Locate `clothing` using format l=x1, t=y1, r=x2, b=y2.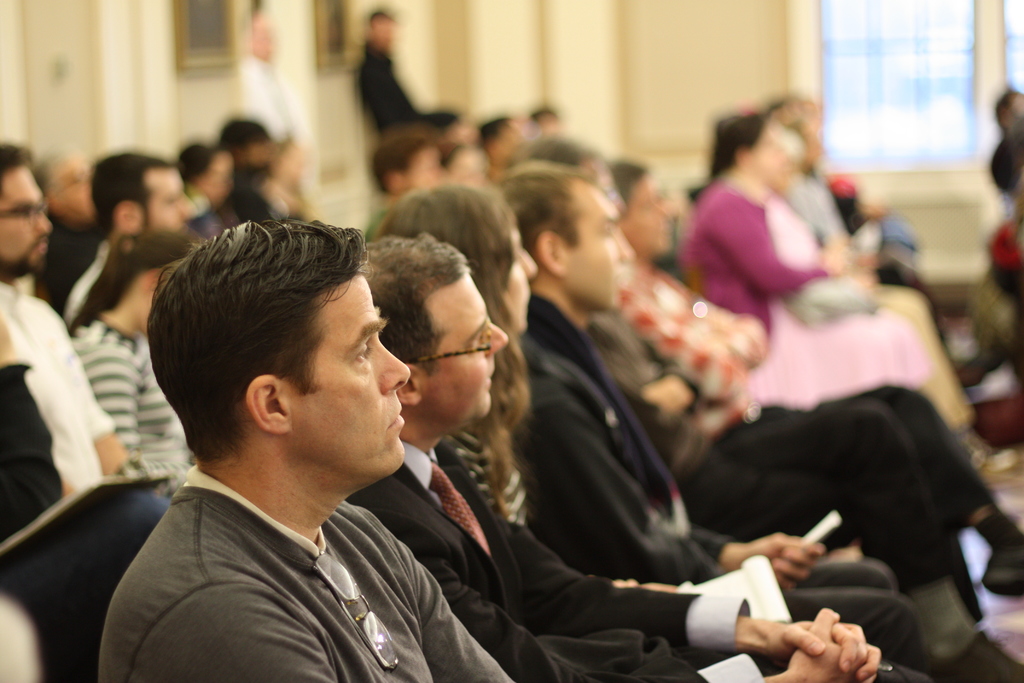
l=724, t=407, r=945, b=607.
